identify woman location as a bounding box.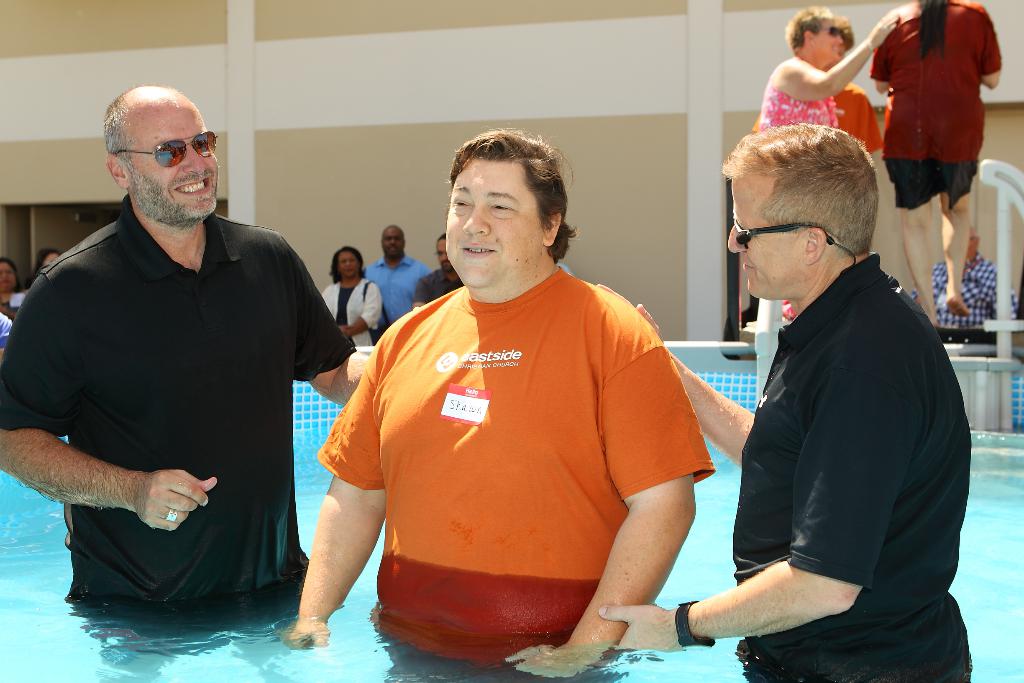
(319,243,383,346).
